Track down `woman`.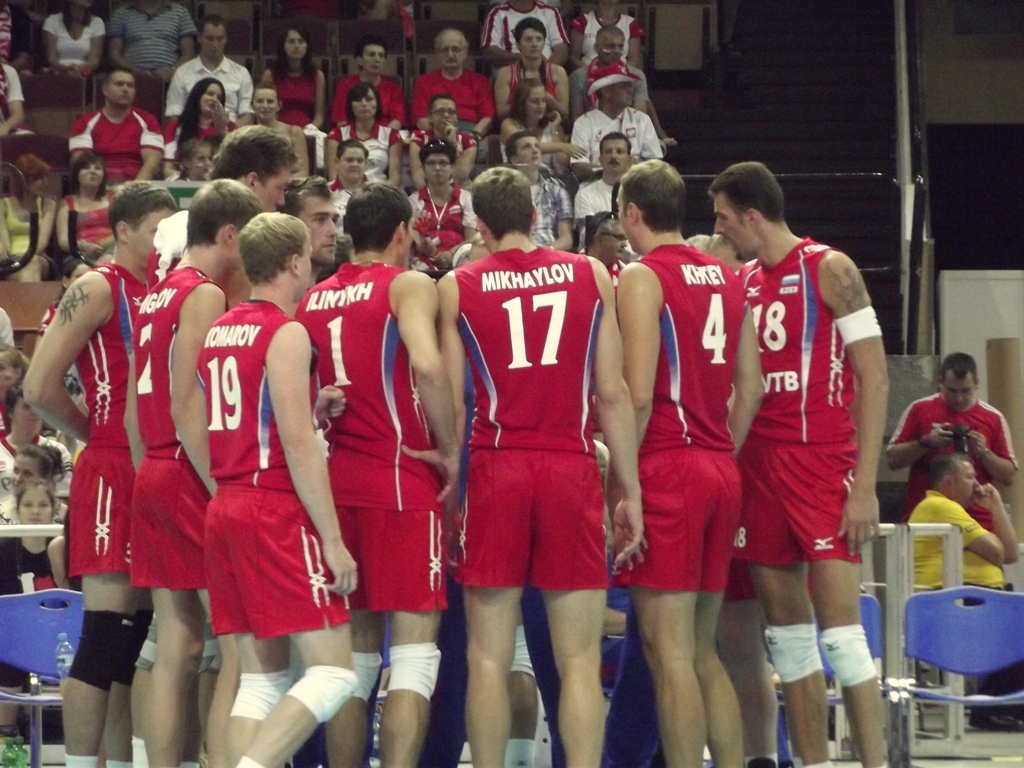
Tracked to (left=258, top=22, right=324, bottom=135).
